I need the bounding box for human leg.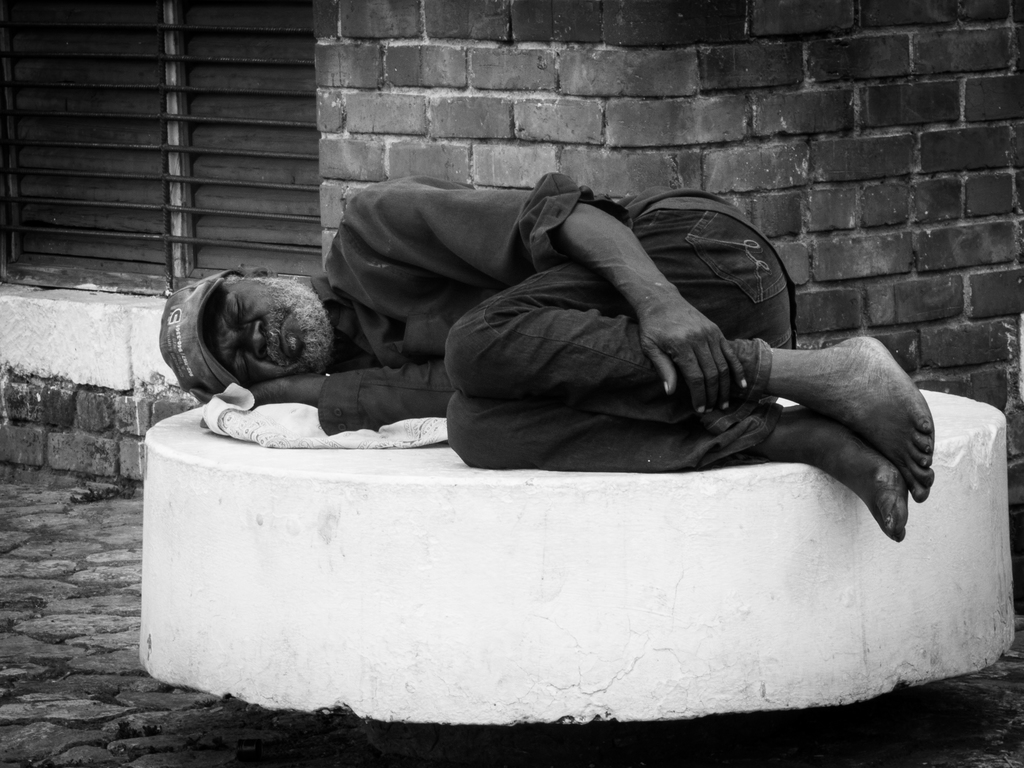
Here it is: region(444, 185, 934, 501).
